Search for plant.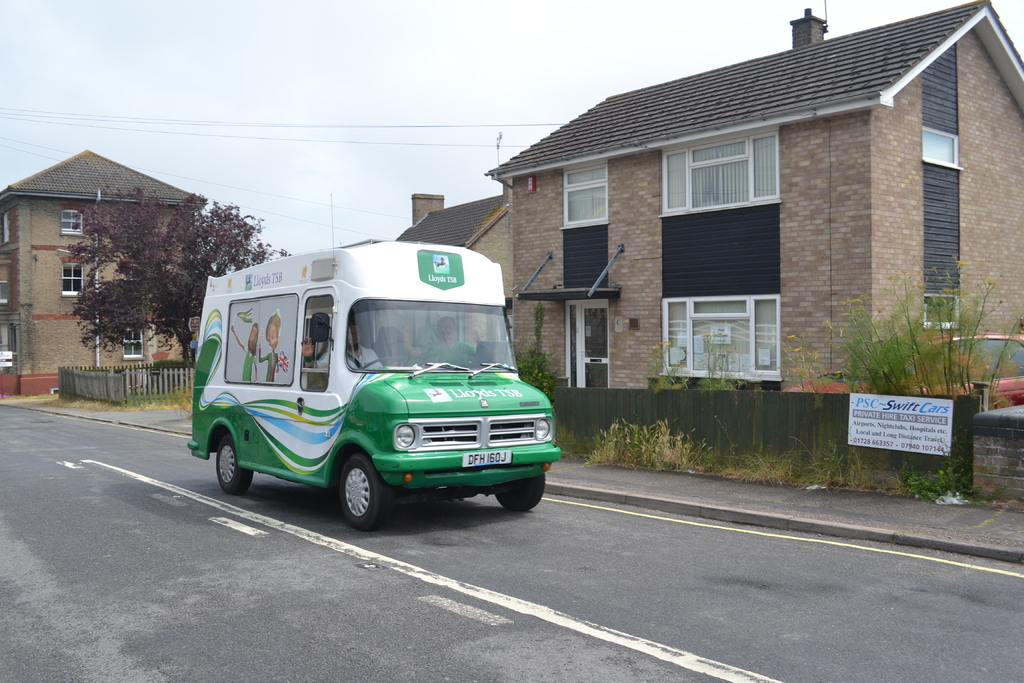
Found at left=522, top=333, right=570, bottom=399.
